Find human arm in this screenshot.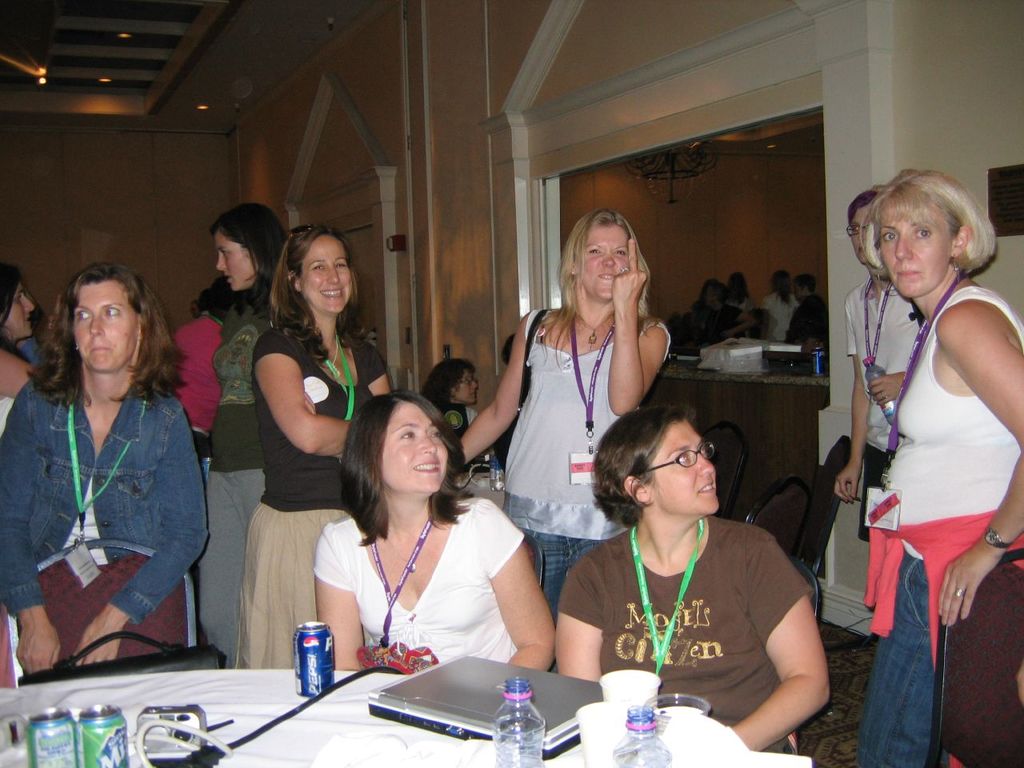
The bounding box for human arm is 613,234,673,417.
